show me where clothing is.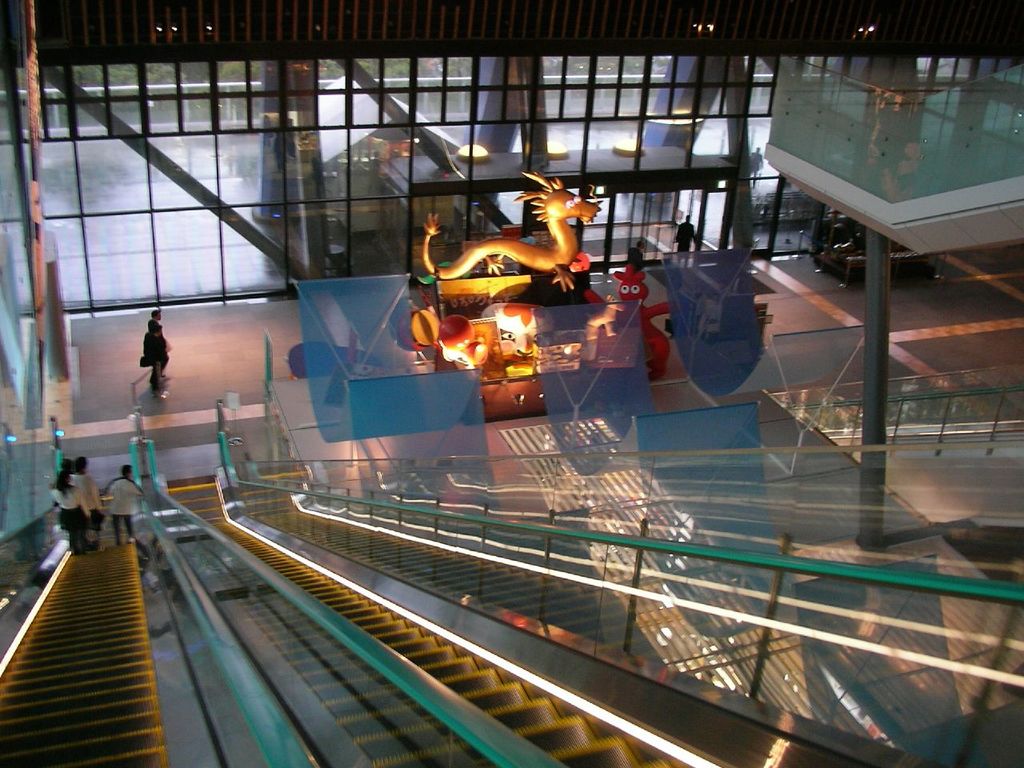
clothing is at Rect(674, 222, 697, 255).
